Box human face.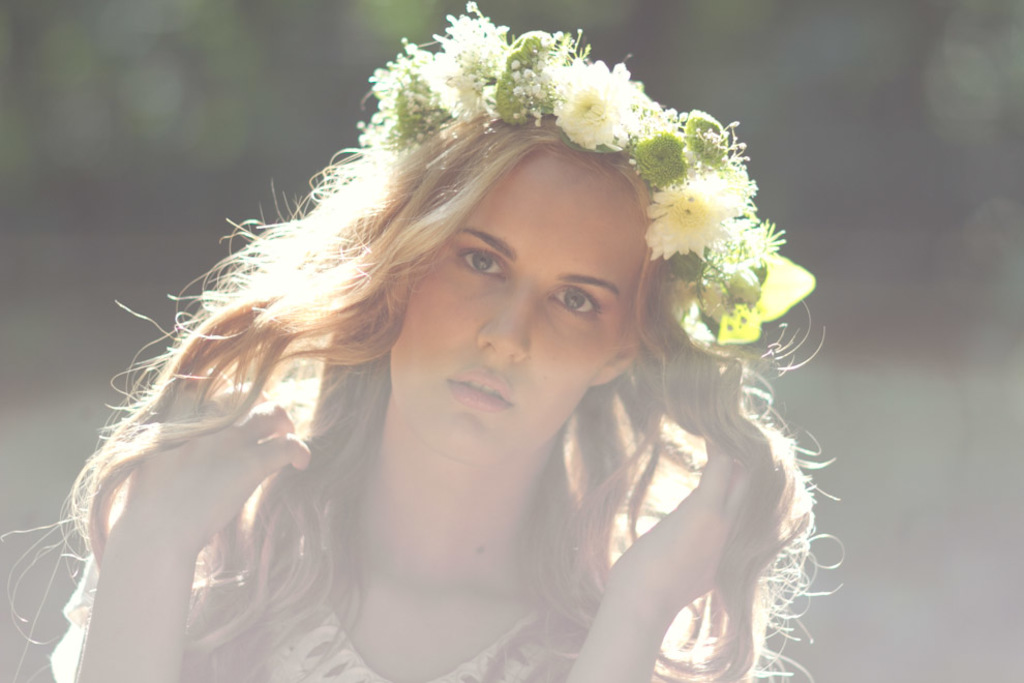
(386, 148, 640, 470).
